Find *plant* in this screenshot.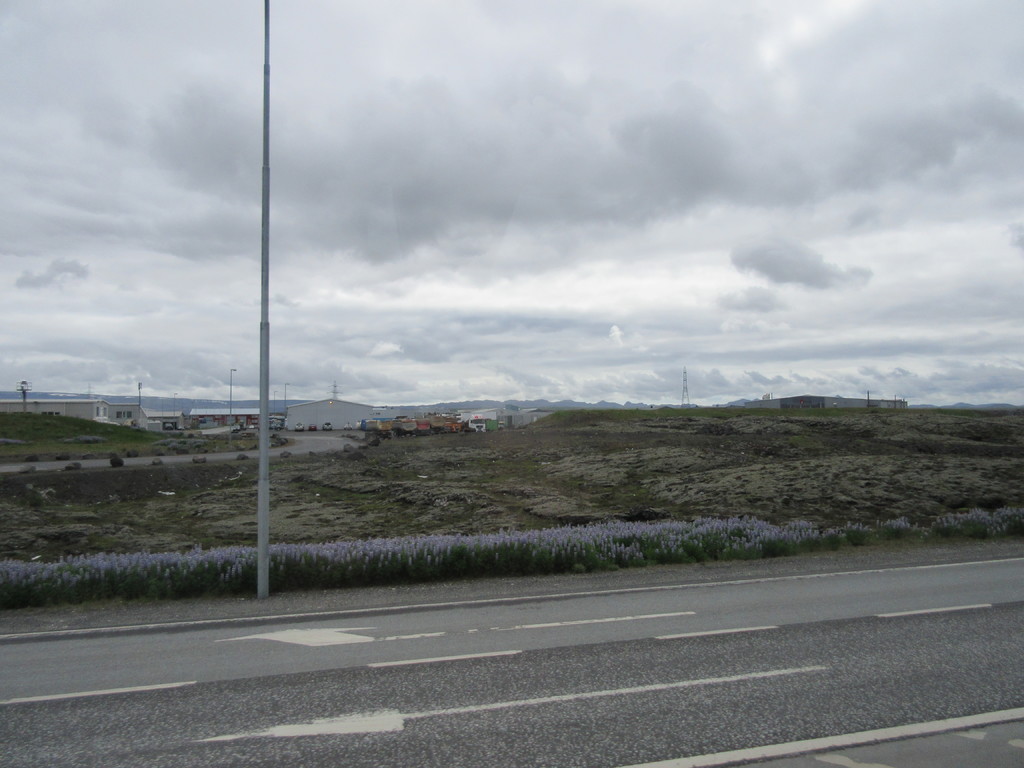
The bounding box for *plant* is l=28, t=467, r=39, b=476.
